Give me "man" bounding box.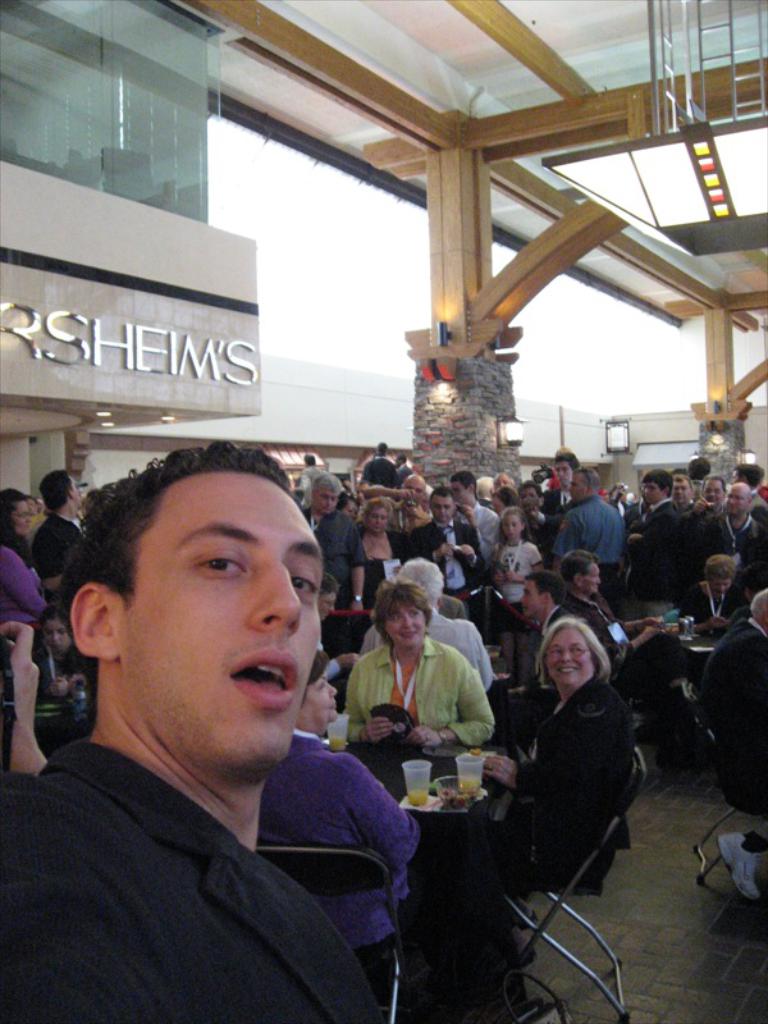
<bbox>692, 477, 723, 530</bbox>.
